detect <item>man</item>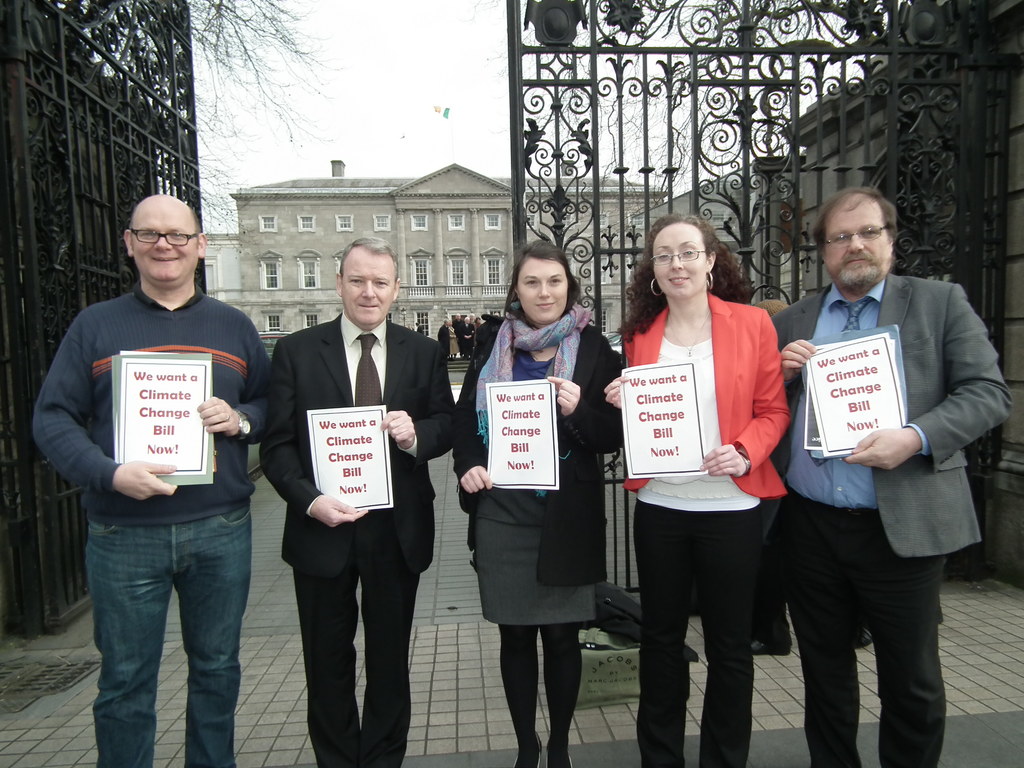
<region>262, 236, 458, 767</region>
